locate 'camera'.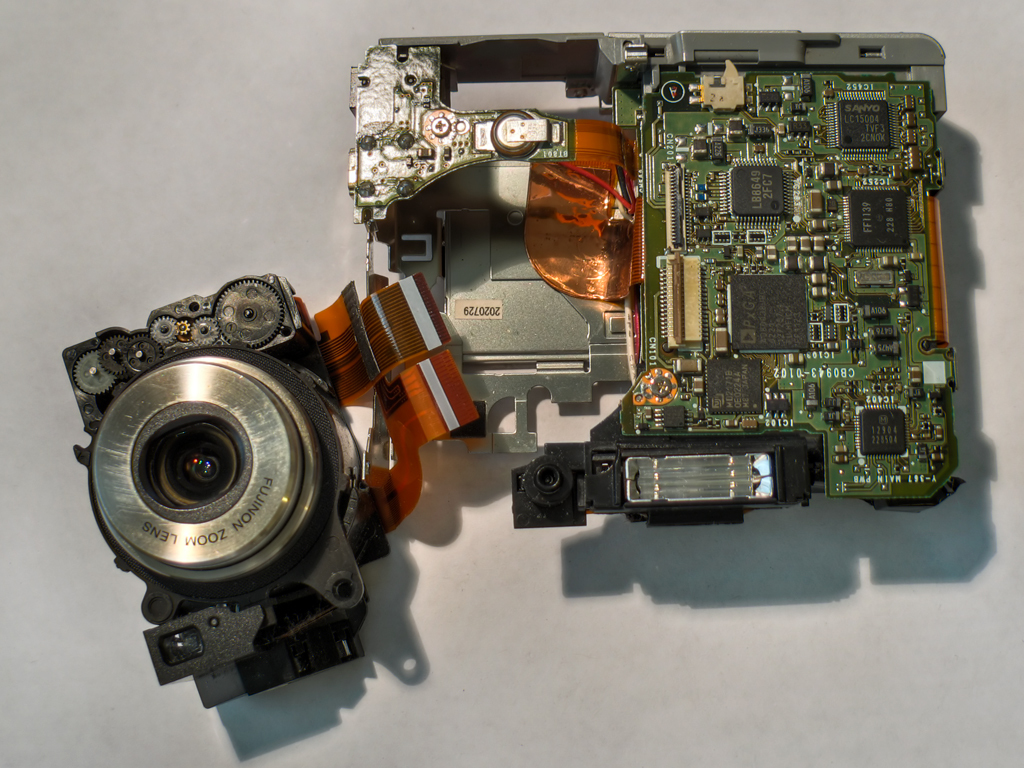
Bounding box: pyautogui.locateOnScreen(61, 271, 387, 706).
